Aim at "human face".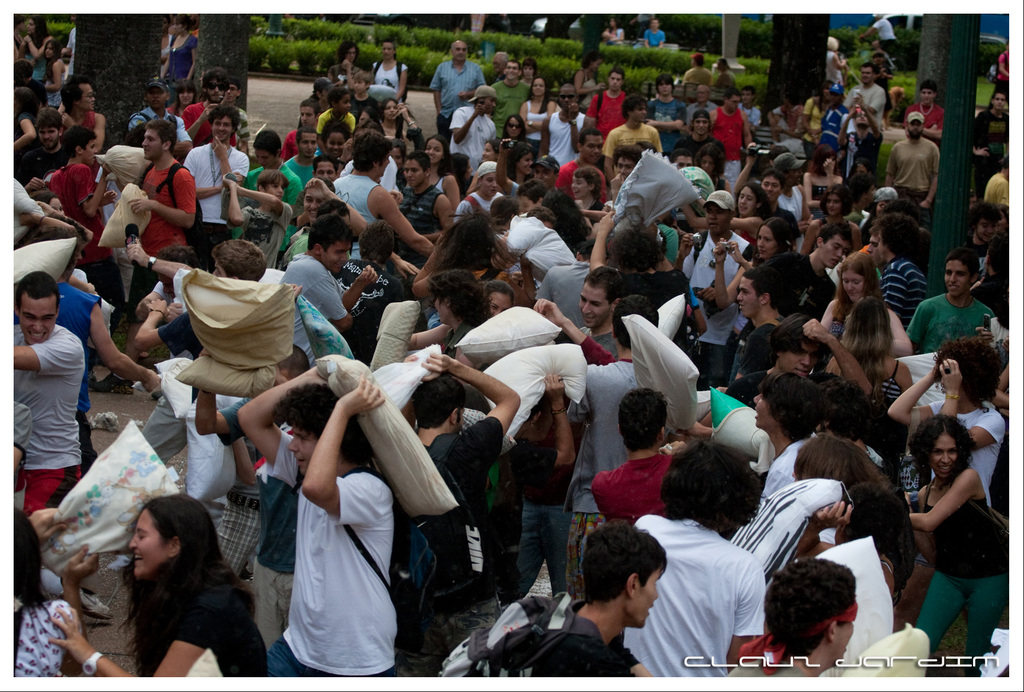
Aimed at {"left": 29, "top": 19, "right": 37, "bottom": 35}.
